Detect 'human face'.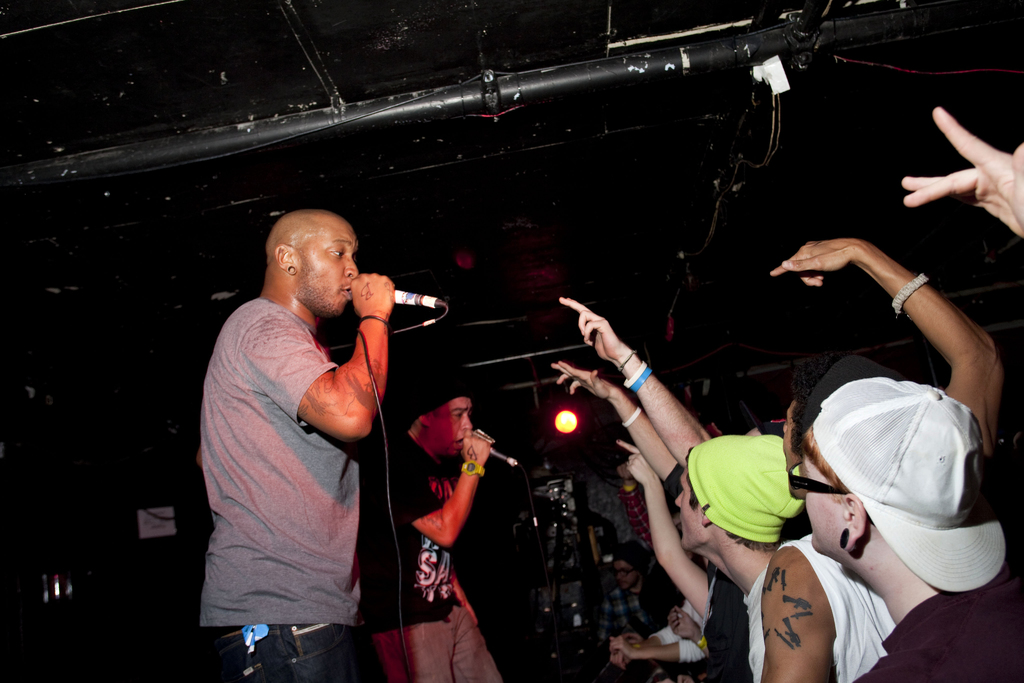
Detected at (left=426, top=398, right=472, bottom=458).
